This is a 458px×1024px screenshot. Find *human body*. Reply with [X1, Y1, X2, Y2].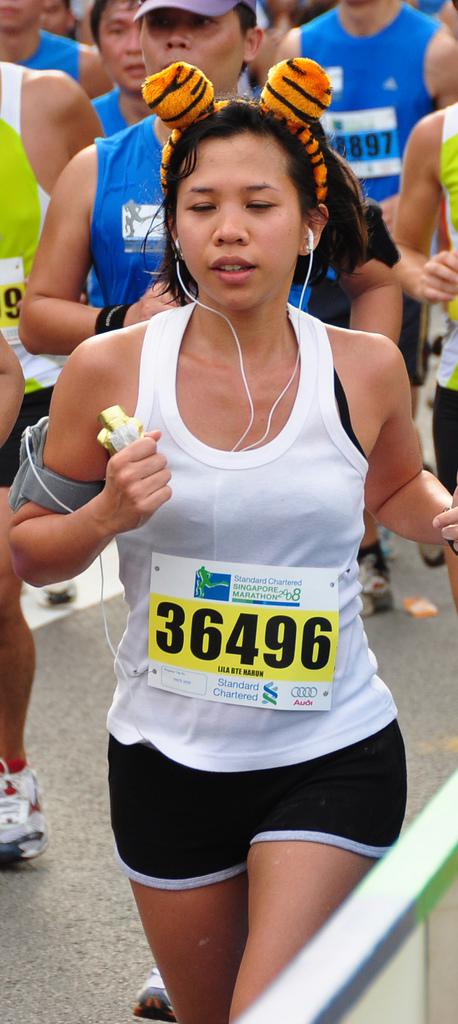
[0, 32, 110, 98].
